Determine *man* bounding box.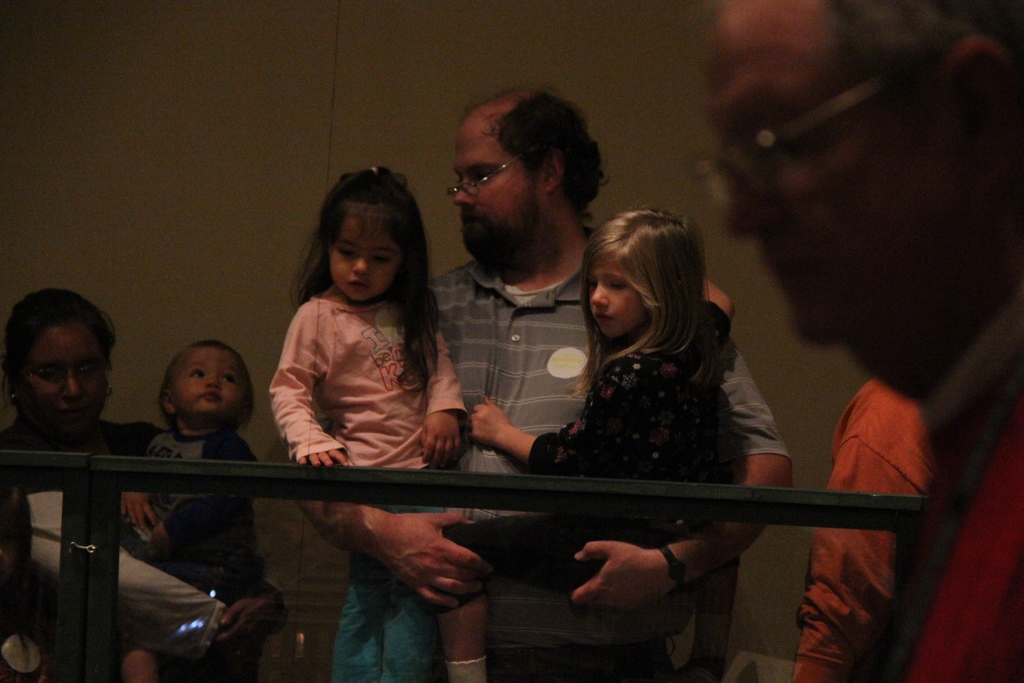
Determined: box=[273, 85, 804, 682].
